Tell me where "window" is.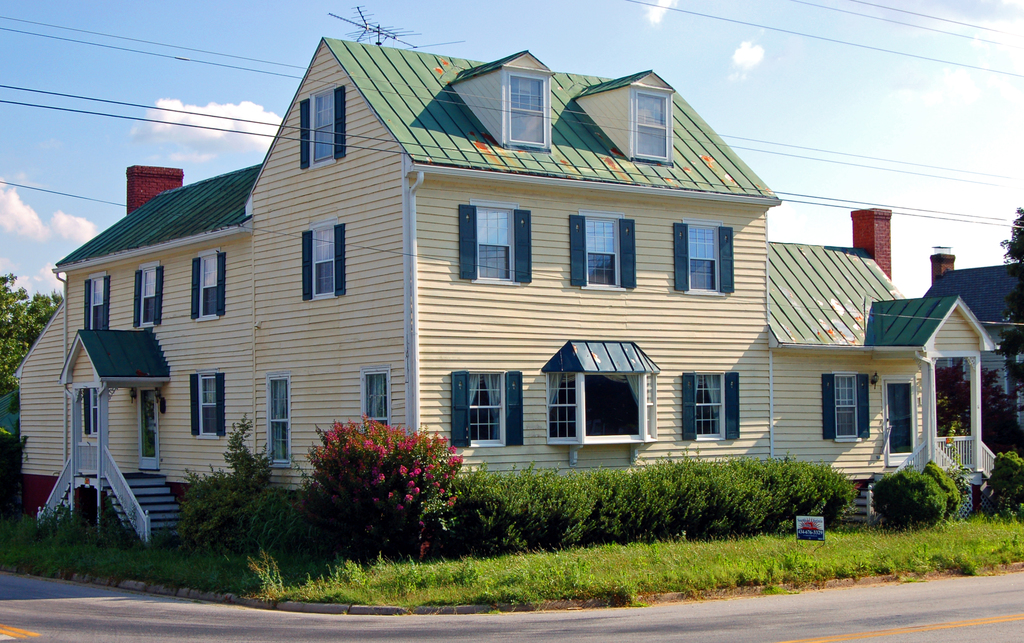
"window" is at detection(137, 263, 163, 329).
